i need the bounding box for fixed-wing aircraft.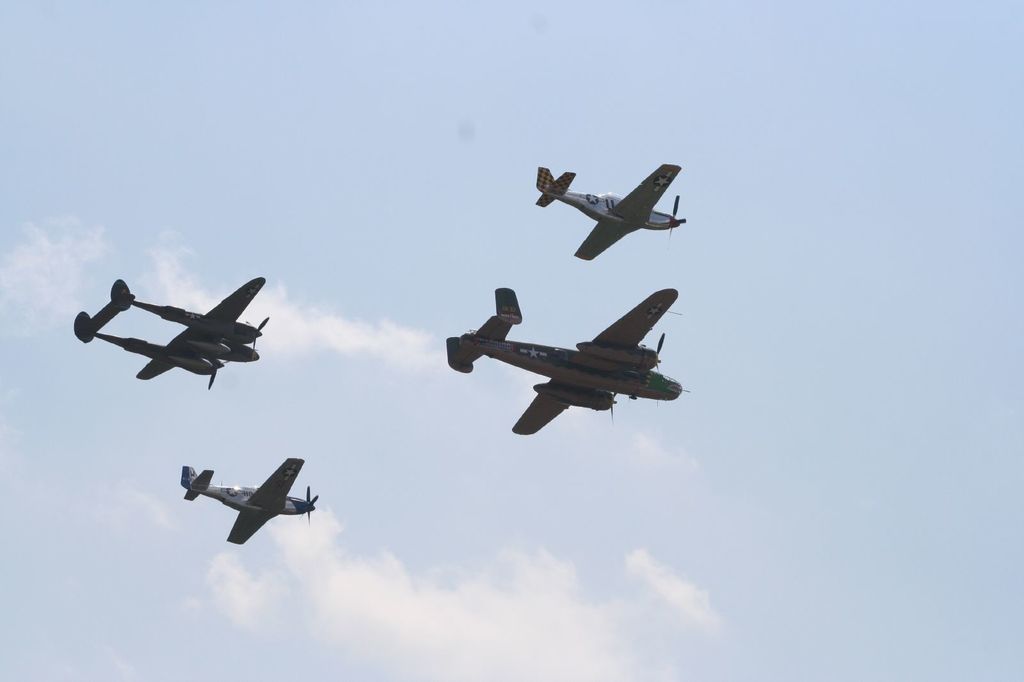
Here it is: 74 277 271 391.
